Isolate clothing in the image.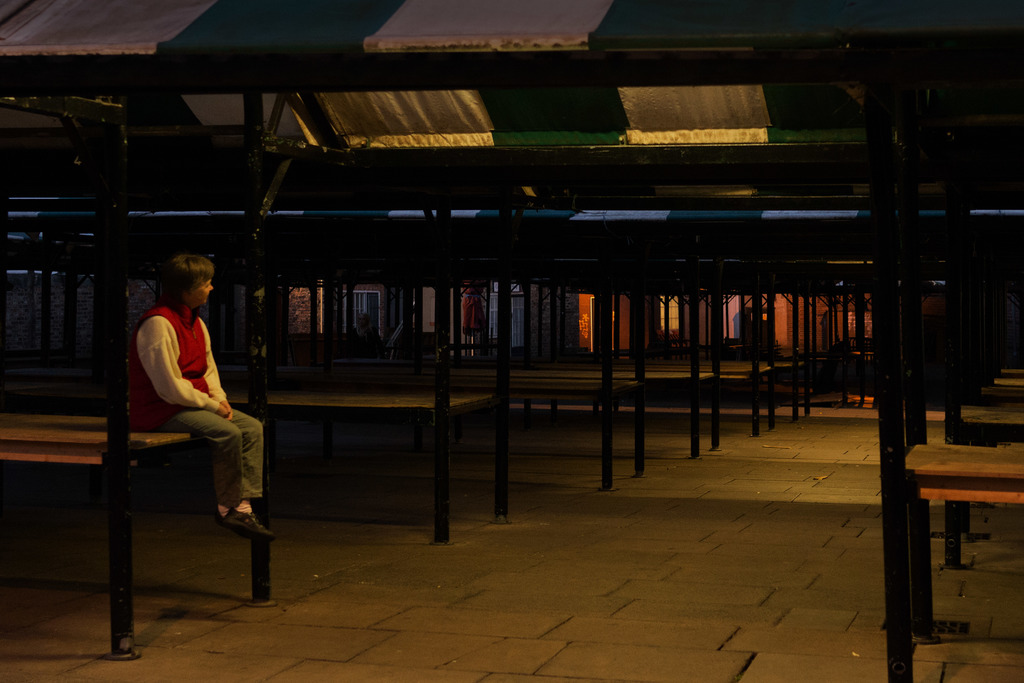
Isolated region: 120:302:269:507.
